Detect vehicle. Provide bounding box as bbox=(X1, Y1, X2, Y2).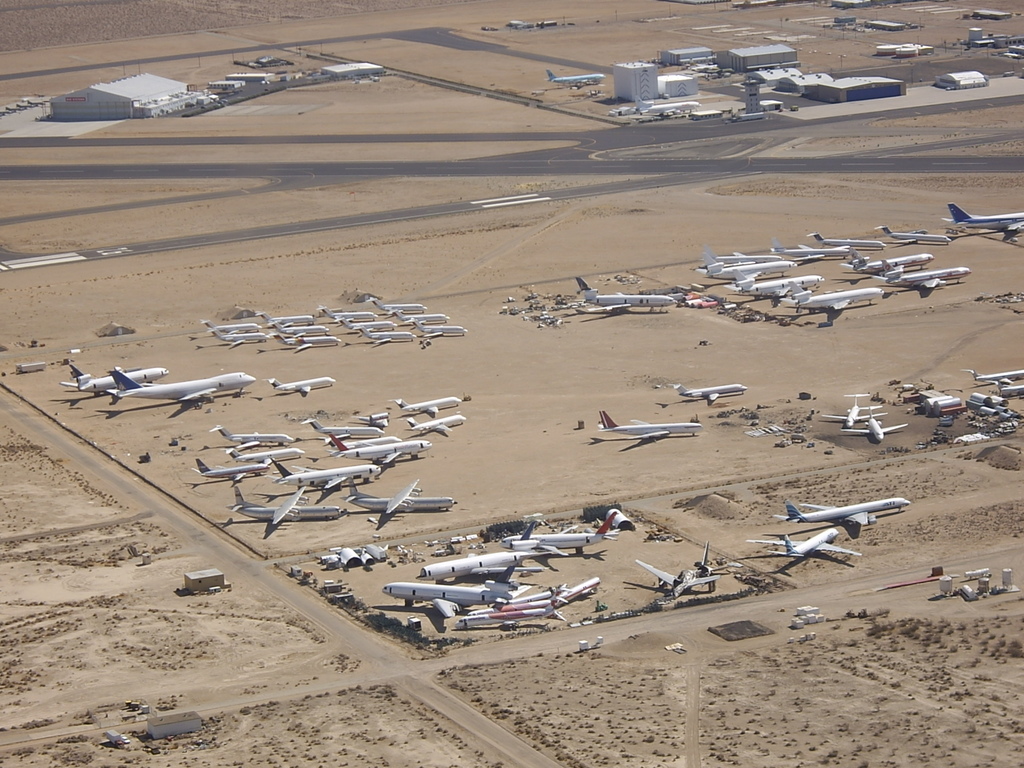
bbox=(745, 525, 860, 564).
